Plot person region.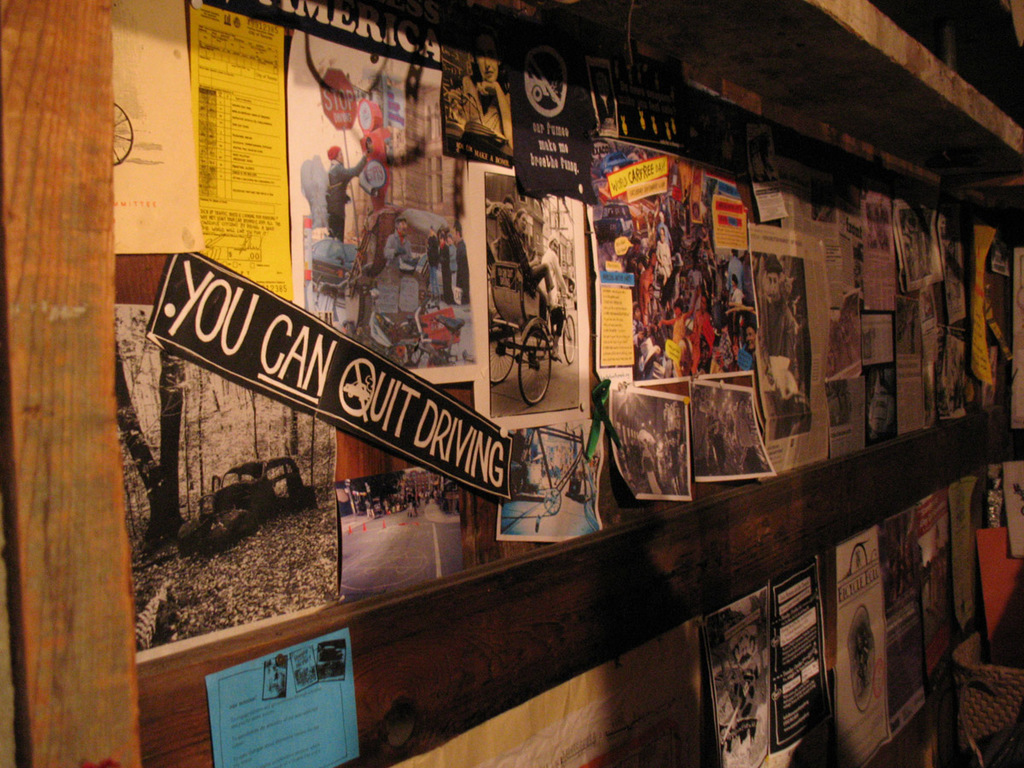
Plotted at select_region(378, 215, 420, 272).
